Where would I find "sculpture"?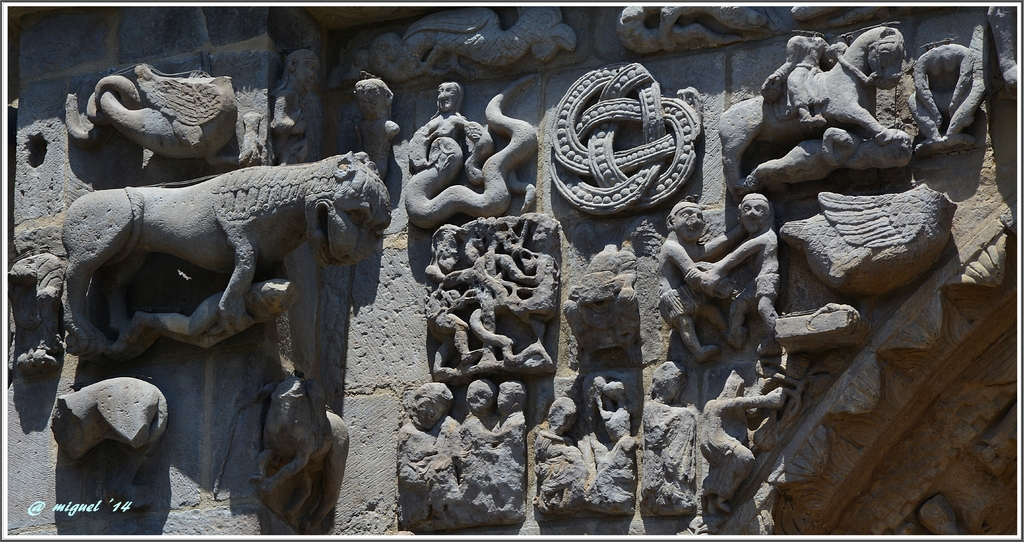
At x1=387 y1=382 x2=532 y2=525.
